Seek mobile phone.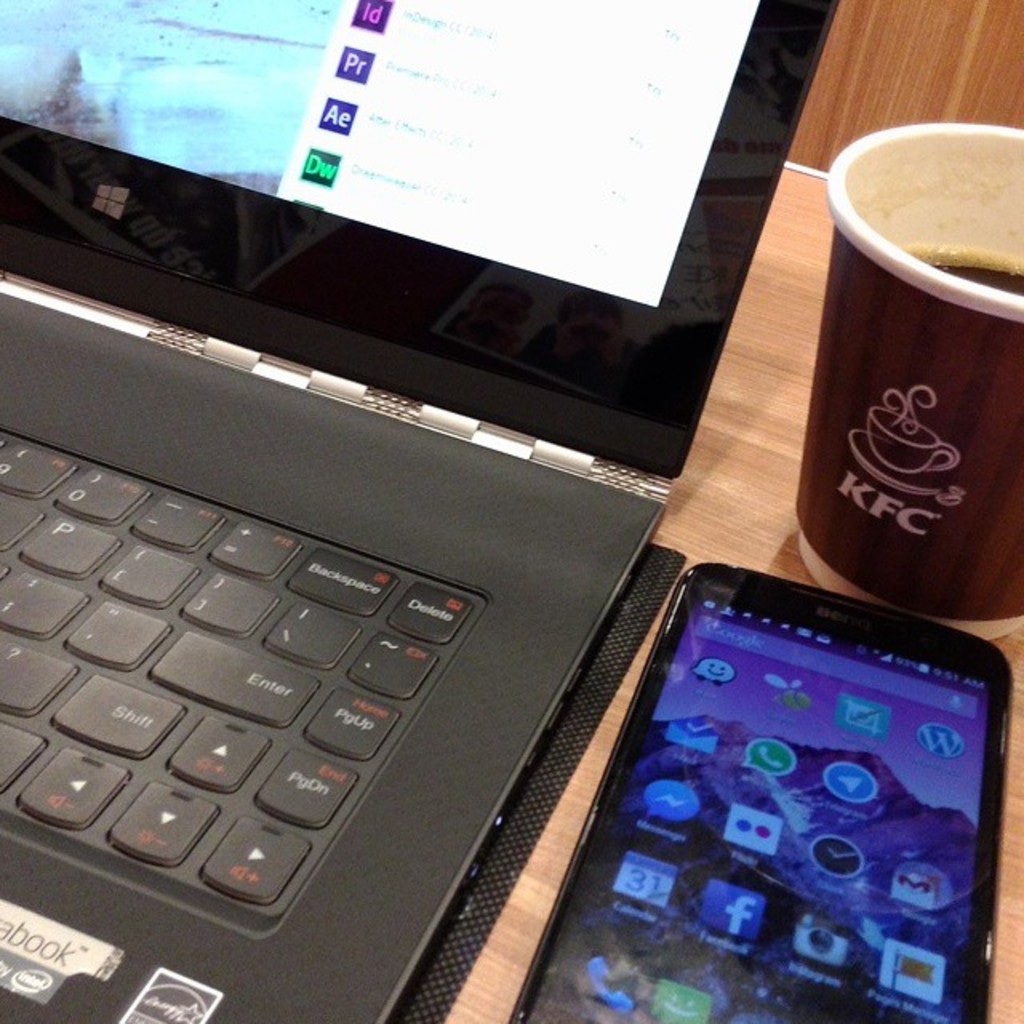
rect(515, 574, 1014, 1000).
